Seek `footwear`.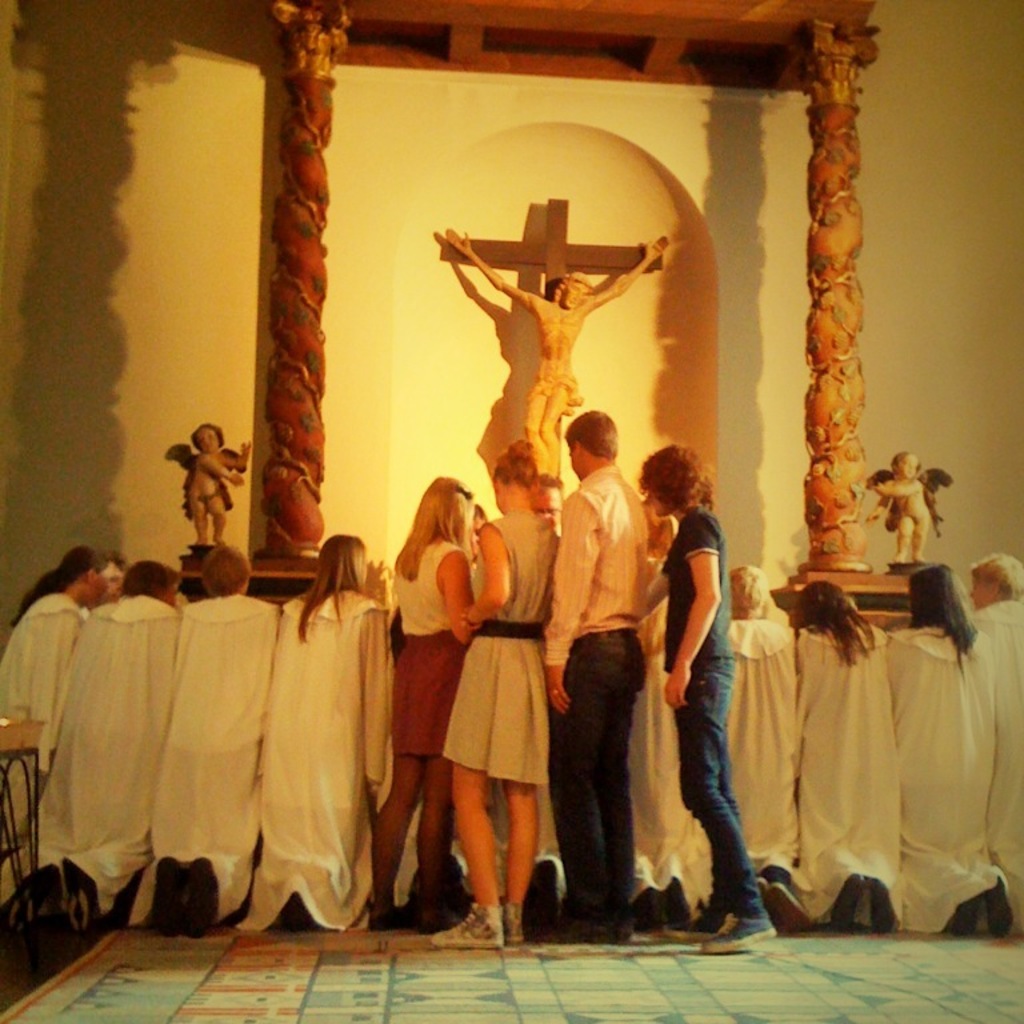
rect(549, 901, 611, 941).
